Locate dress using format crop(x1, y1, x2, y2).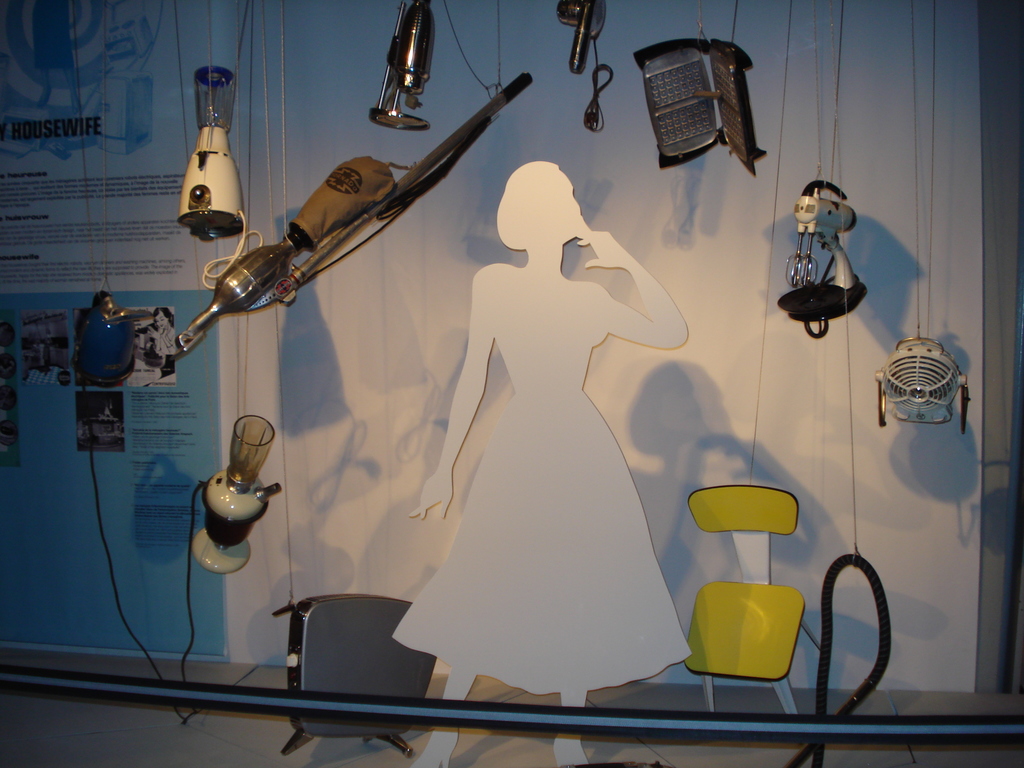
crop(392, 263, 694, 694).
